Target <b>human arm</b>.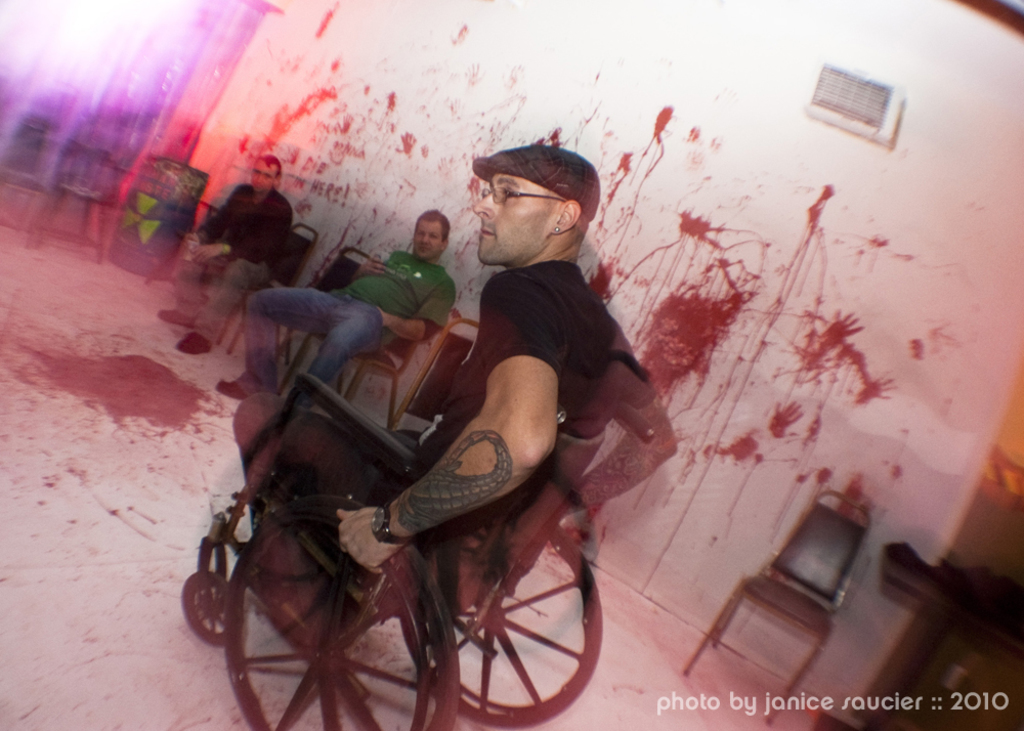
Target region: bbox(544, 322, 682, 561).
